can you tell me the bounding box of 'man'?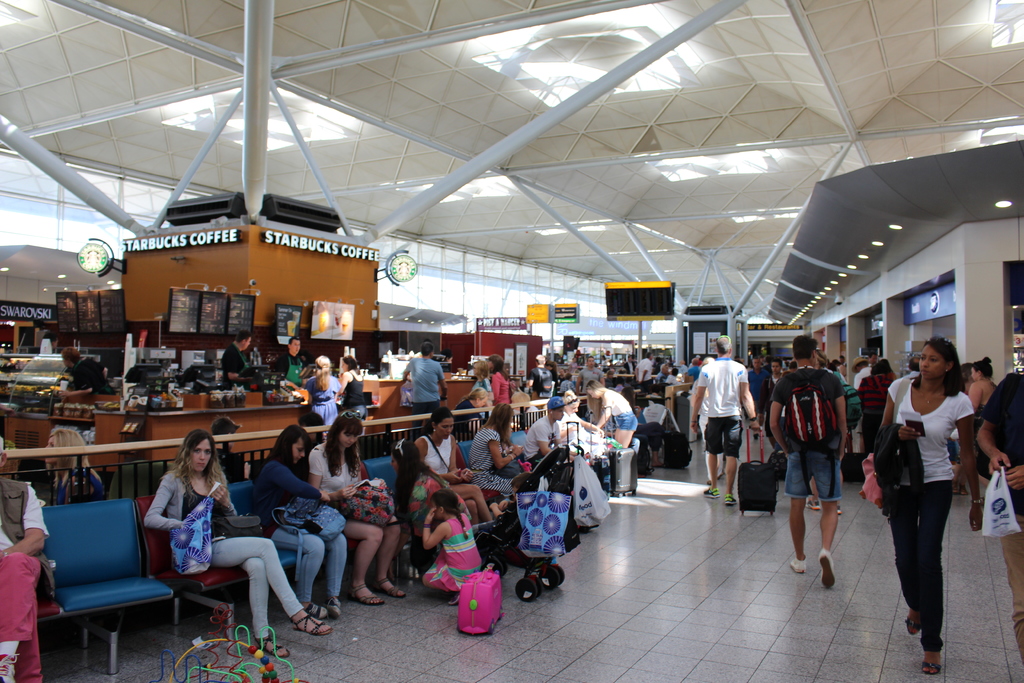
bbox=(772, 336, 851, 586).
